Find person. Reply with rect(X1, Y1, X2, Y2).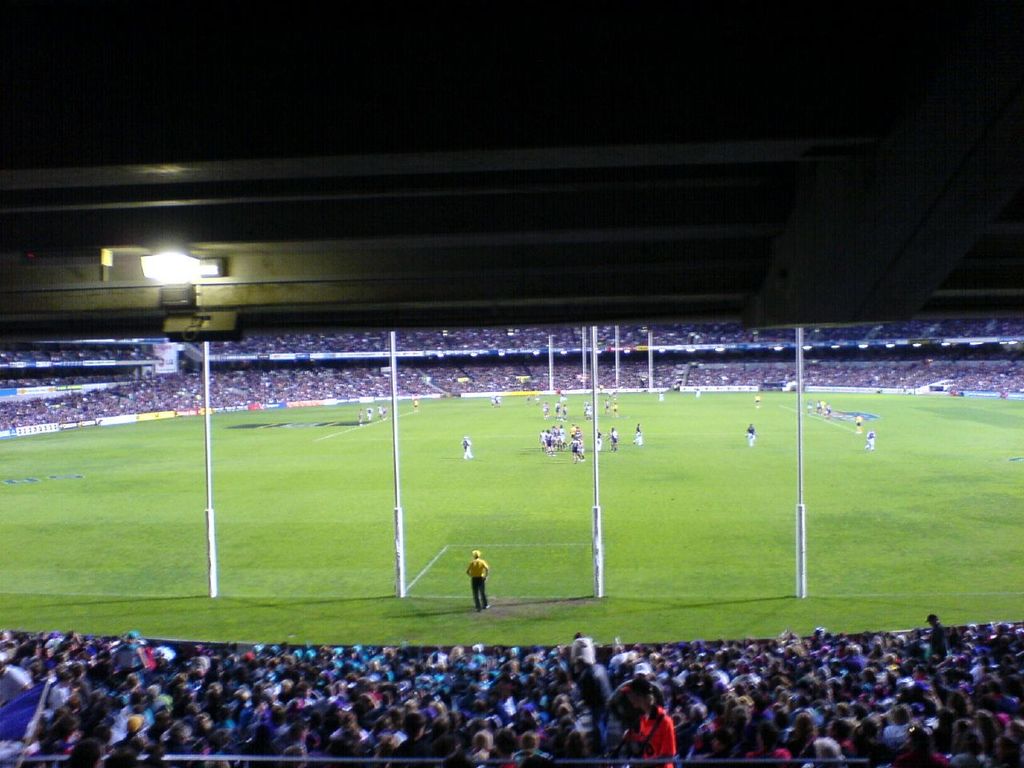
rect(631, 422, 643, 446).
